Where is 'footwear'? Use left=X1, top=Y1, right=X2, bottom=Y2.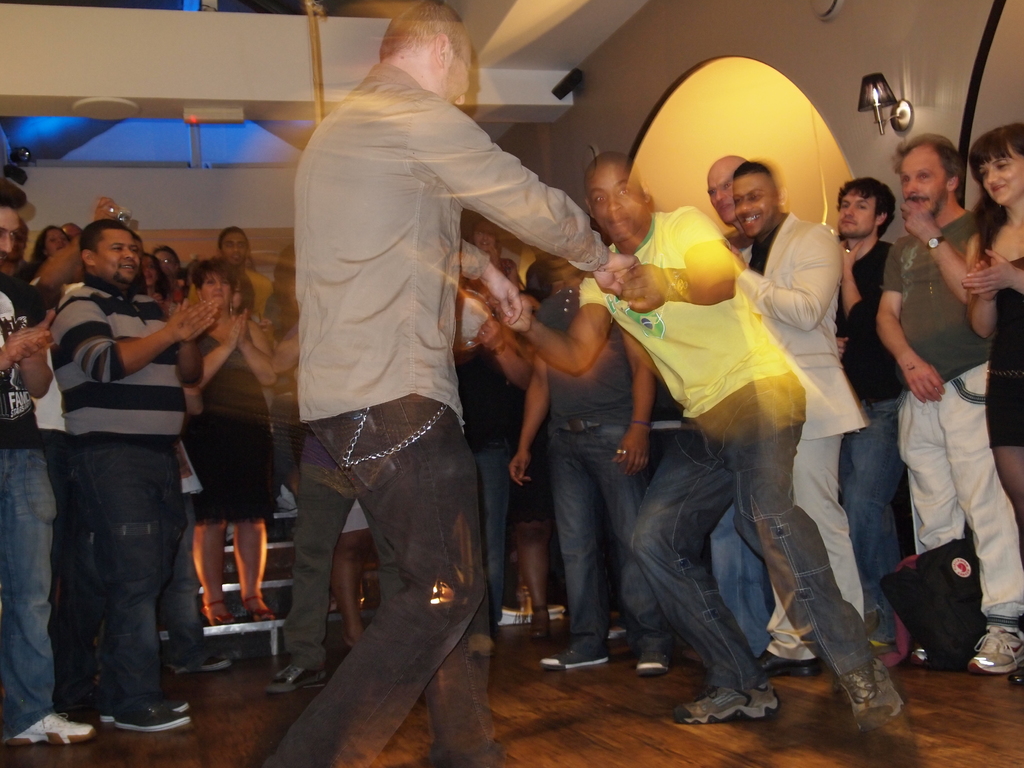
left=630, top=648, right=672, bottom=674.
